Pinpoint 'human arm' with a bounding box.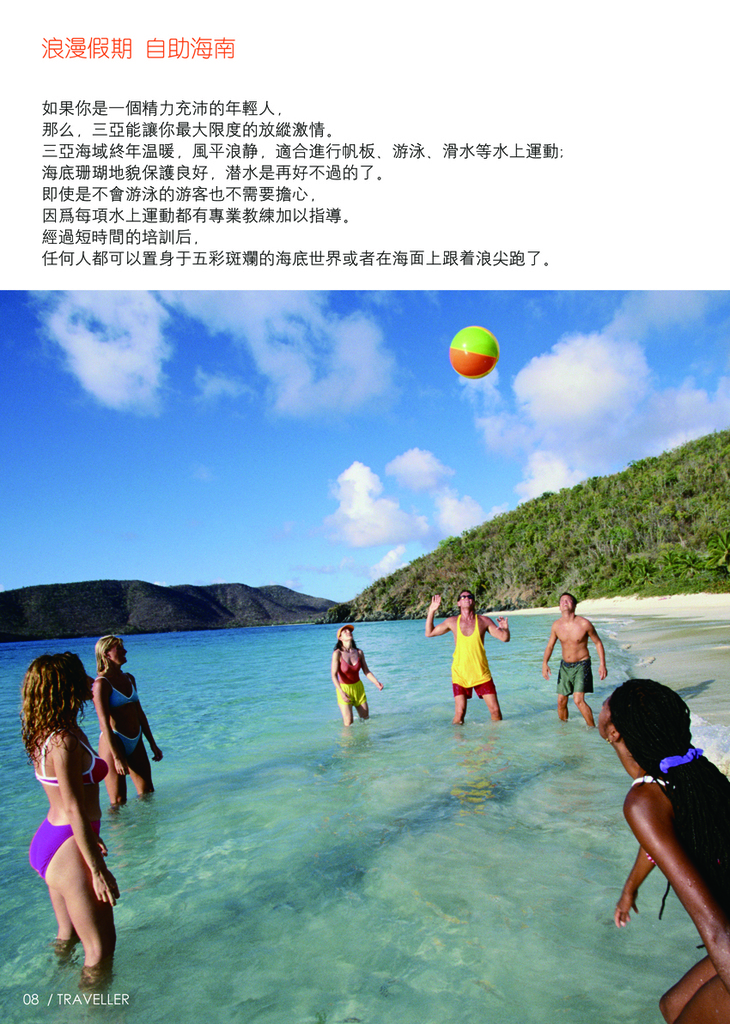
Rect(587, 617, 611, 681).
